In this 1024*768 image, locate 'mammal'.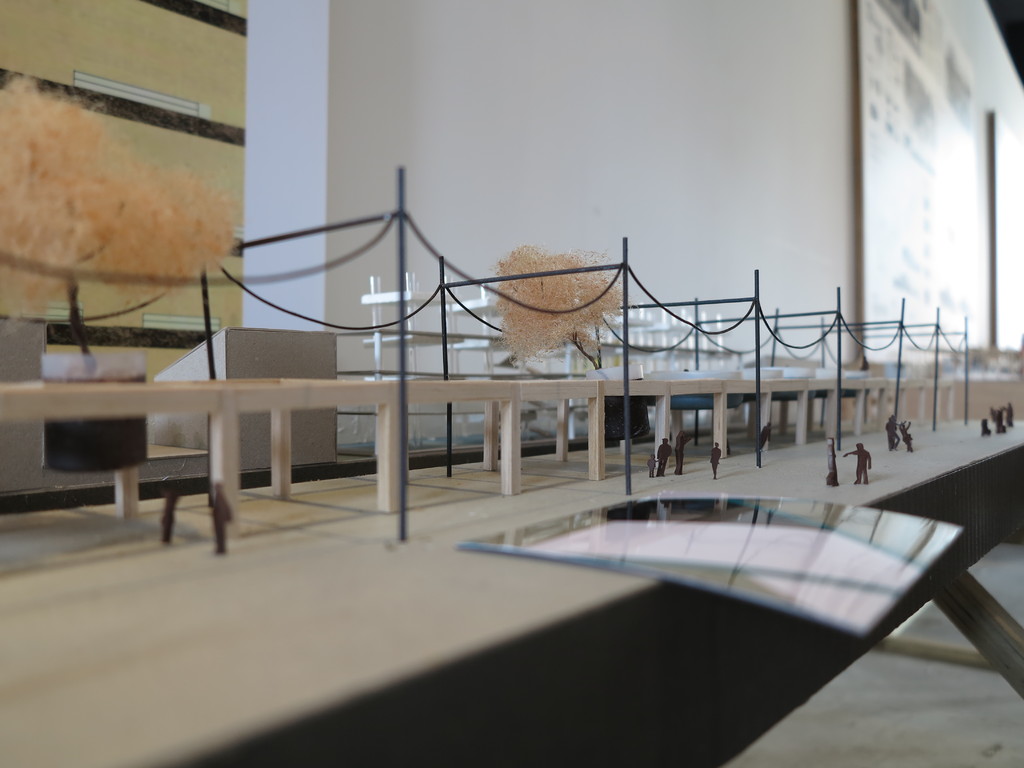
Bounding box: locate(884, 413, 899, 451).
